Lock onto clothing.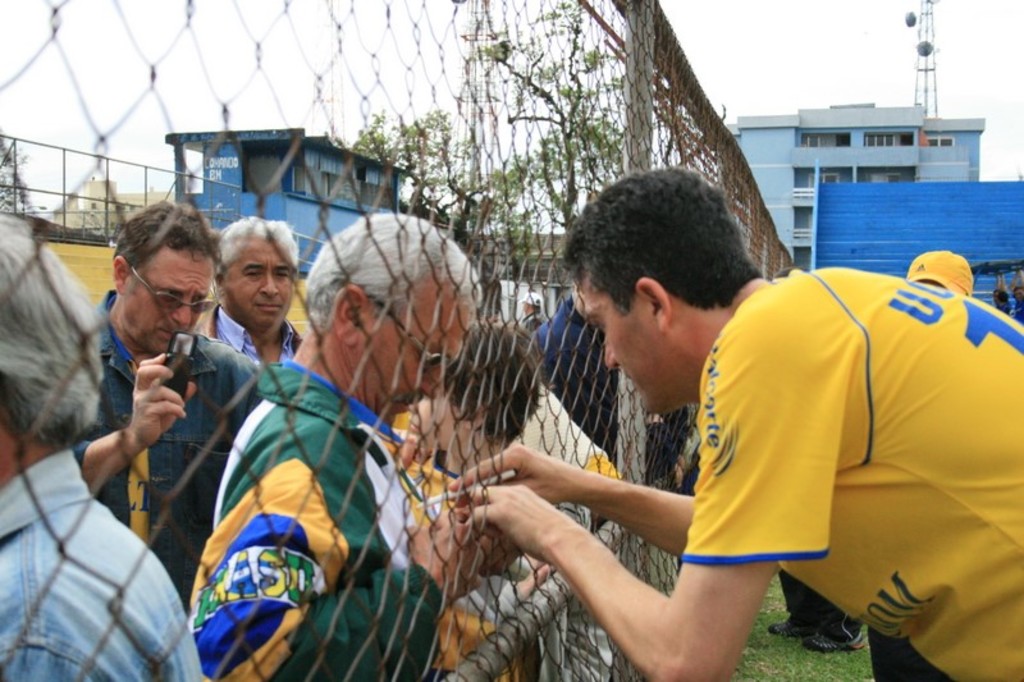
Locked: 0,435,215,681.
